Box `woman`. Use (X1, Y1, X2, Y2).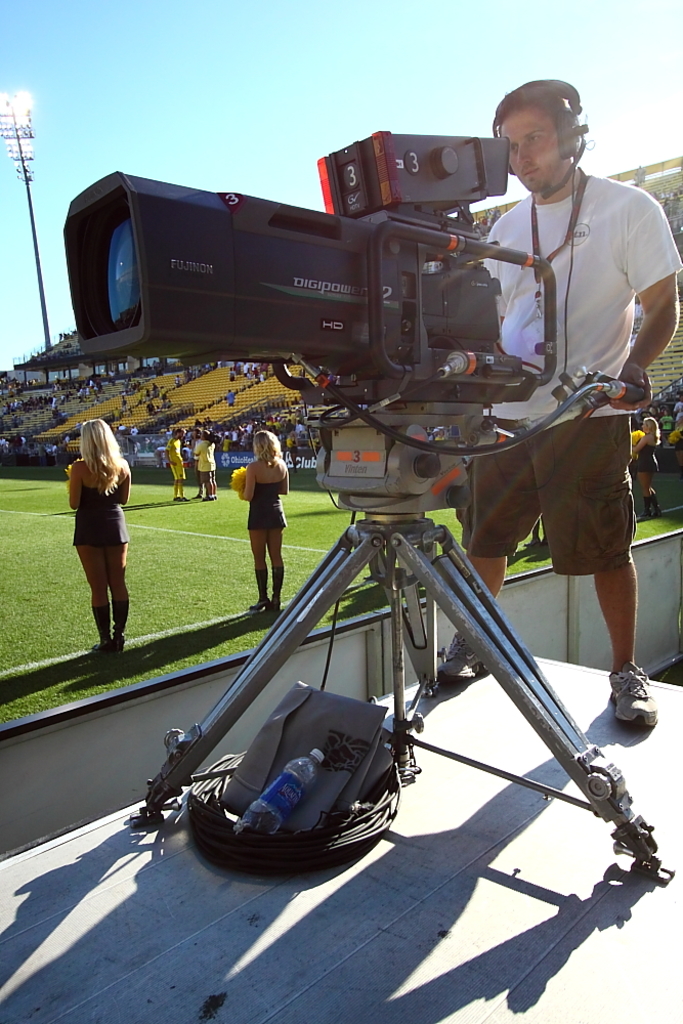
(668, 404, 682, 465).
